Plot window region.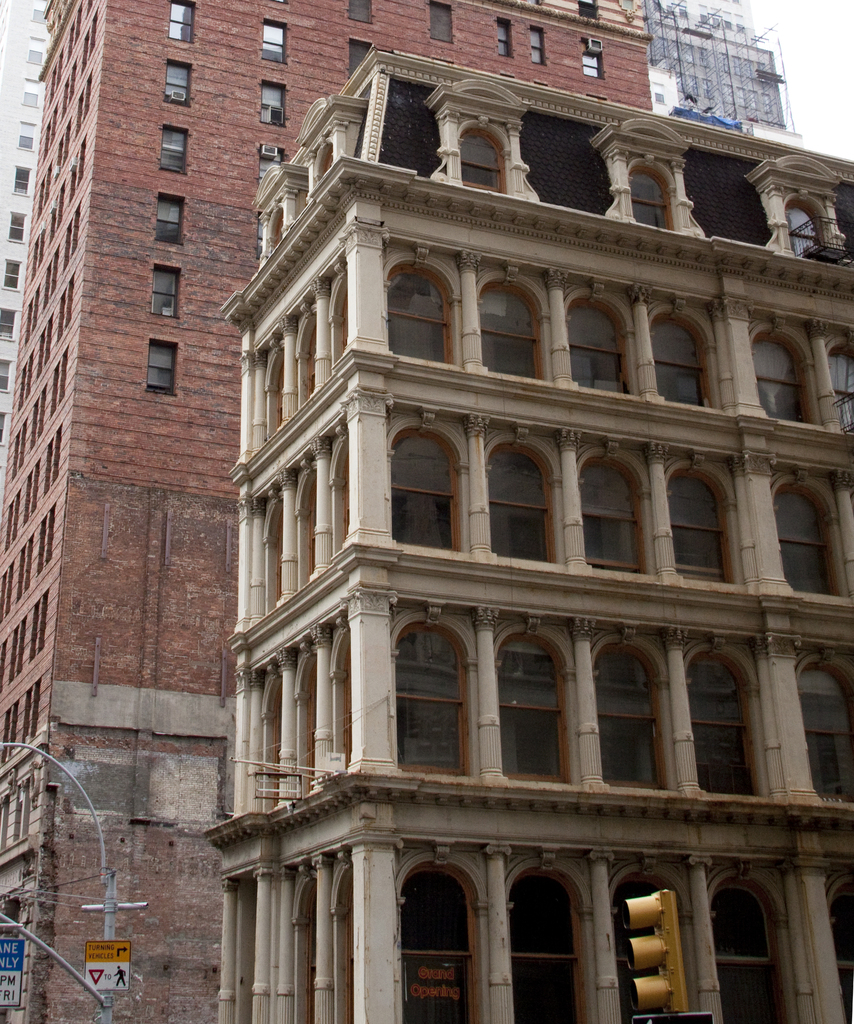
Plotted at Rect(486, 449, 556, 564).
